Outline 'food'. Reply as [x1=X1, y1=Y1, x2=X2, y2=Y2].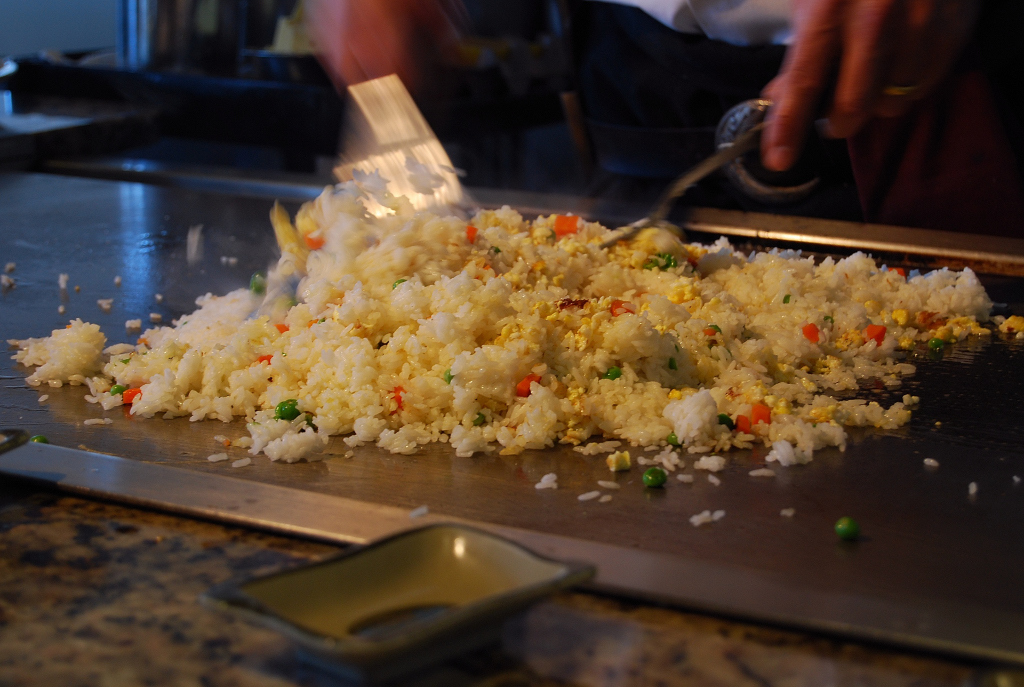
[x1=688, y1=508, x2=725, y2=527].
